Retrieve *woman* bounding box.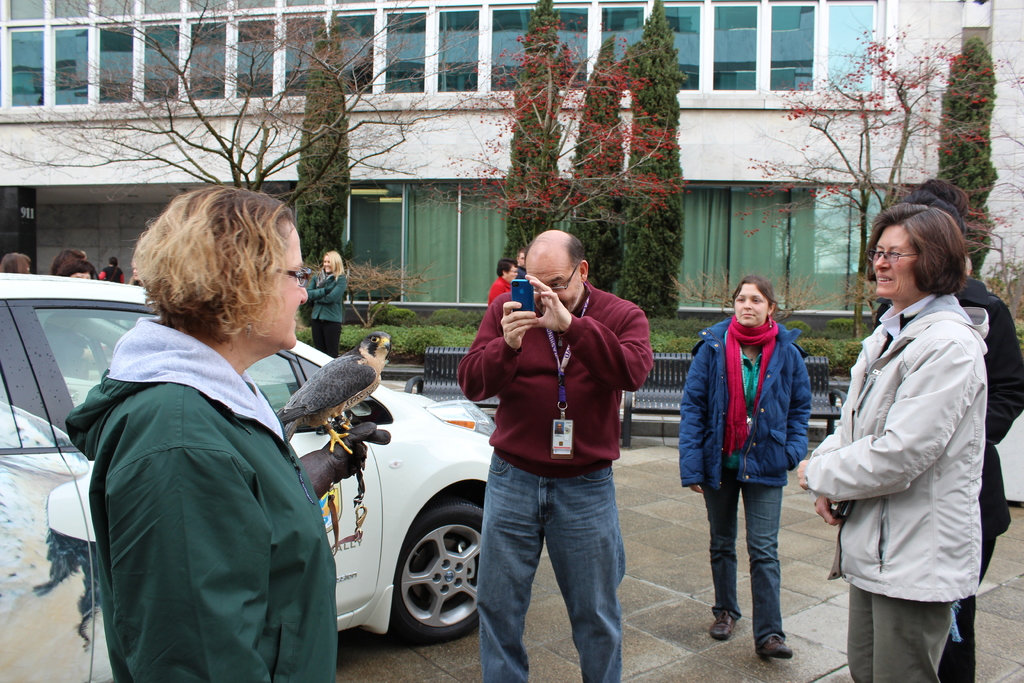
Bounding box: 67, 186, 391, 682.
